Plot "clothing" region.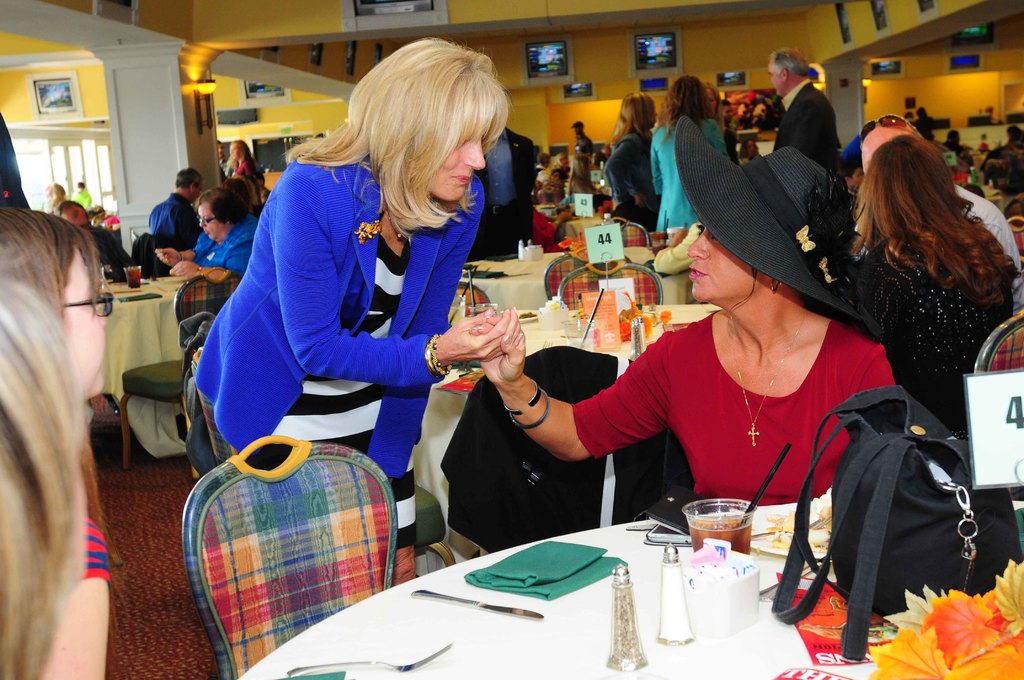
Plotted at region(190, 154, 488, 550).
